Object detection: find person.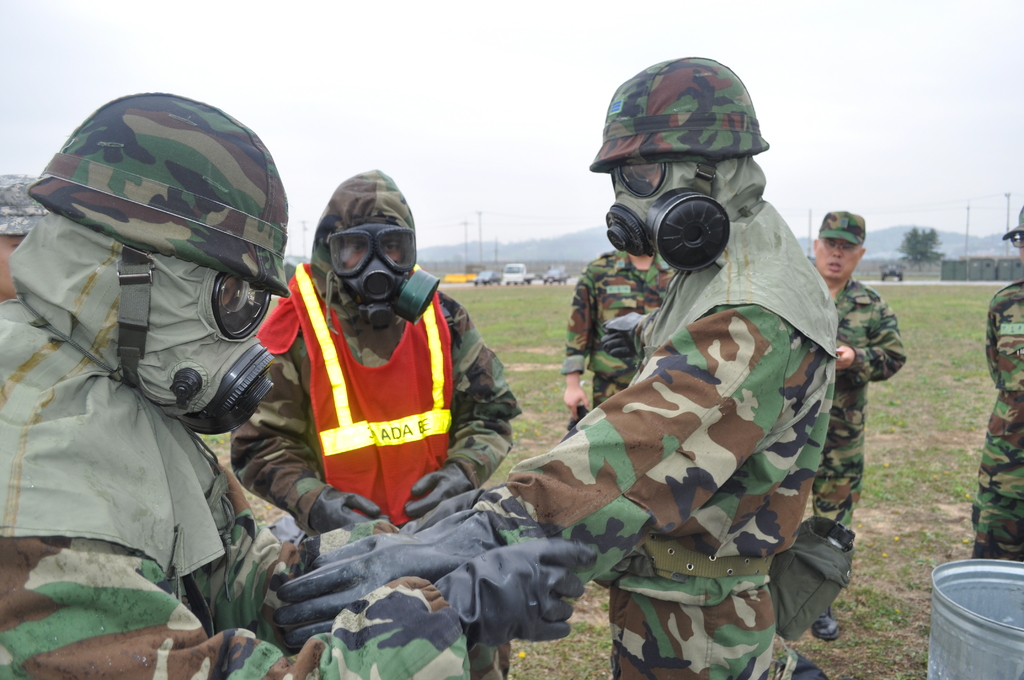
detection(0, 89, 602, 679).
